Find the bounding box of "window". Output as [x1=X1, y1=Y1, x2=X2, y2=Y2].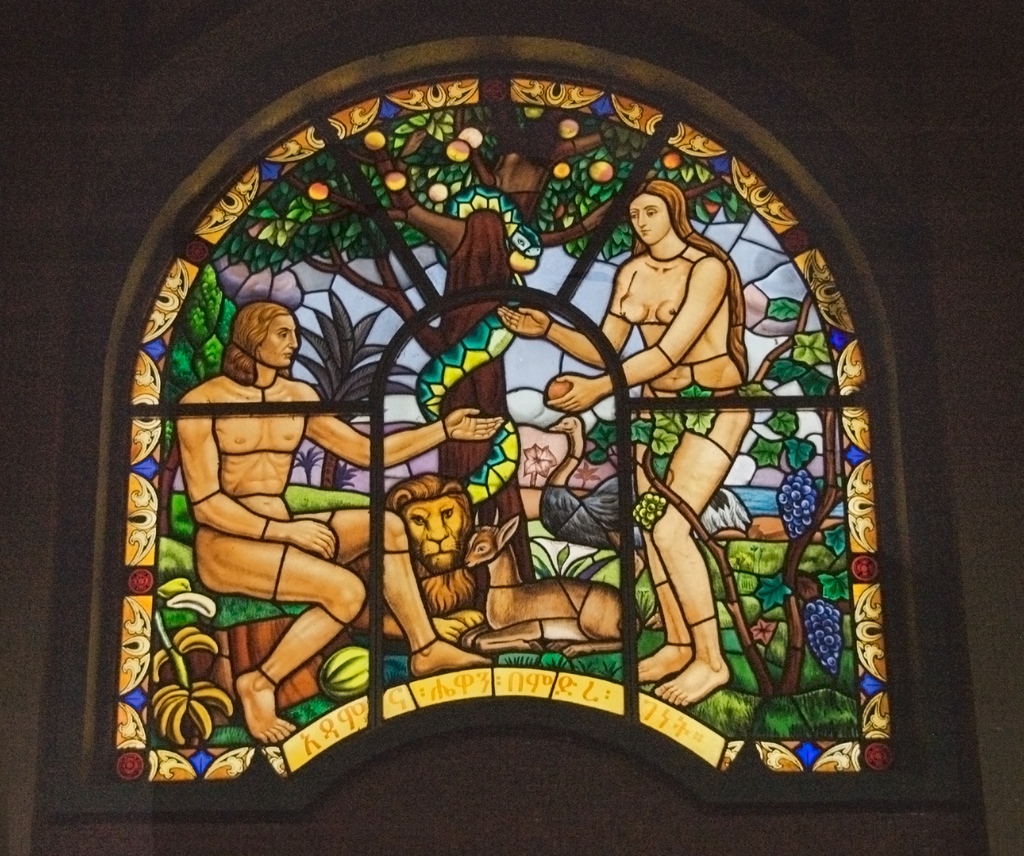
[x1=42, y1=40, x2=973, y2=807].
